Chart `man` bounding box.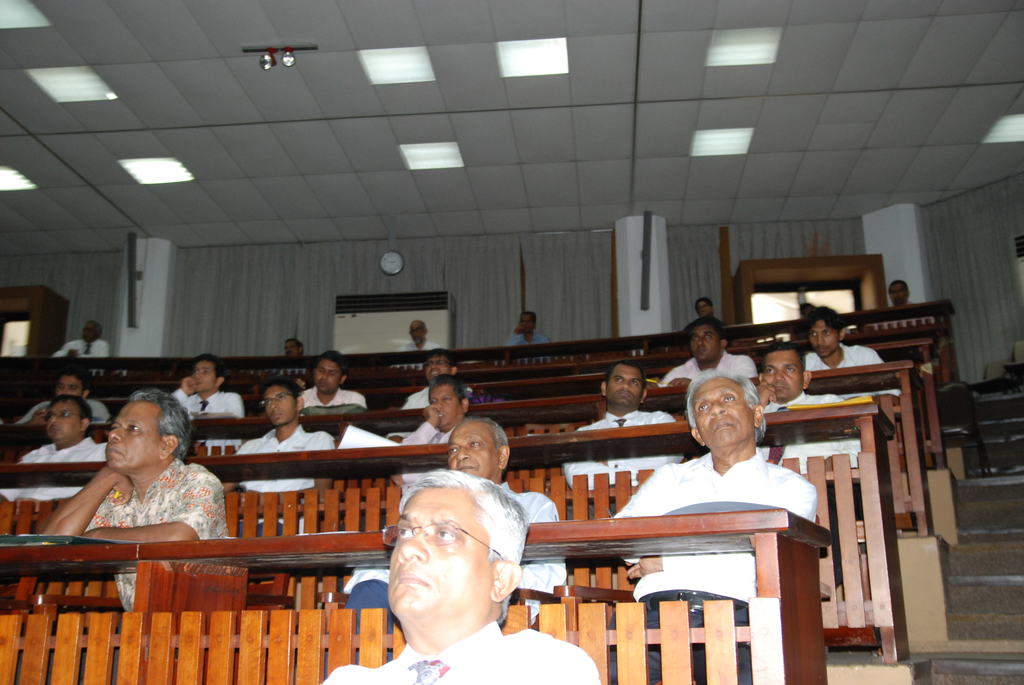
Charted: box=[221, 380, 342, 533].
